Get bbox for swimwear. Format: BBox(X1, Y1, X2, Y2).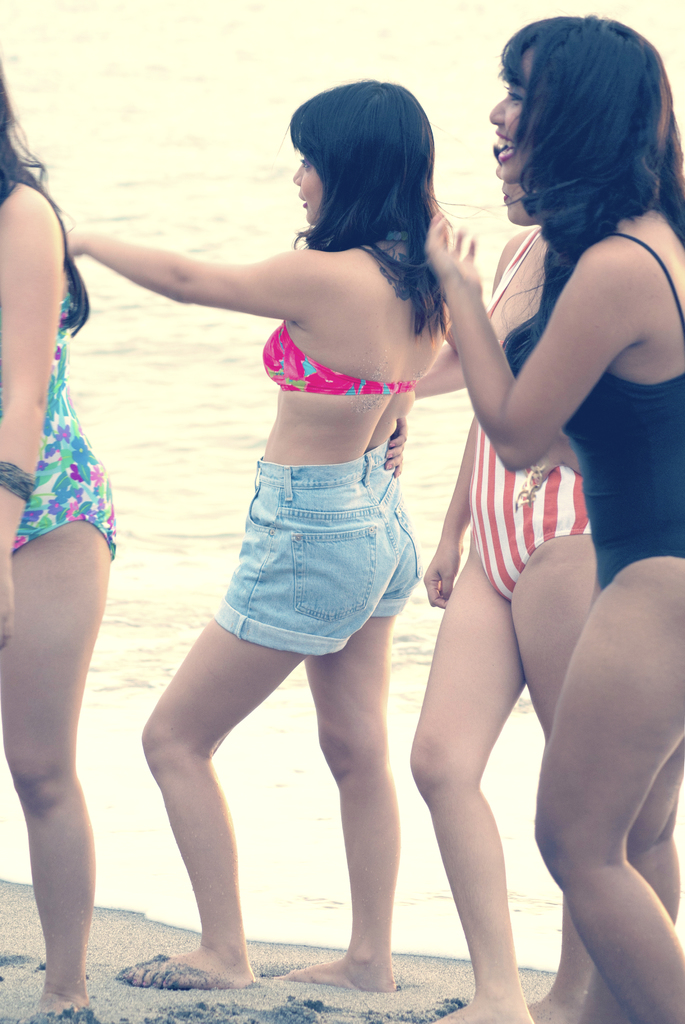
BBox(496, 227, 684, 591).
